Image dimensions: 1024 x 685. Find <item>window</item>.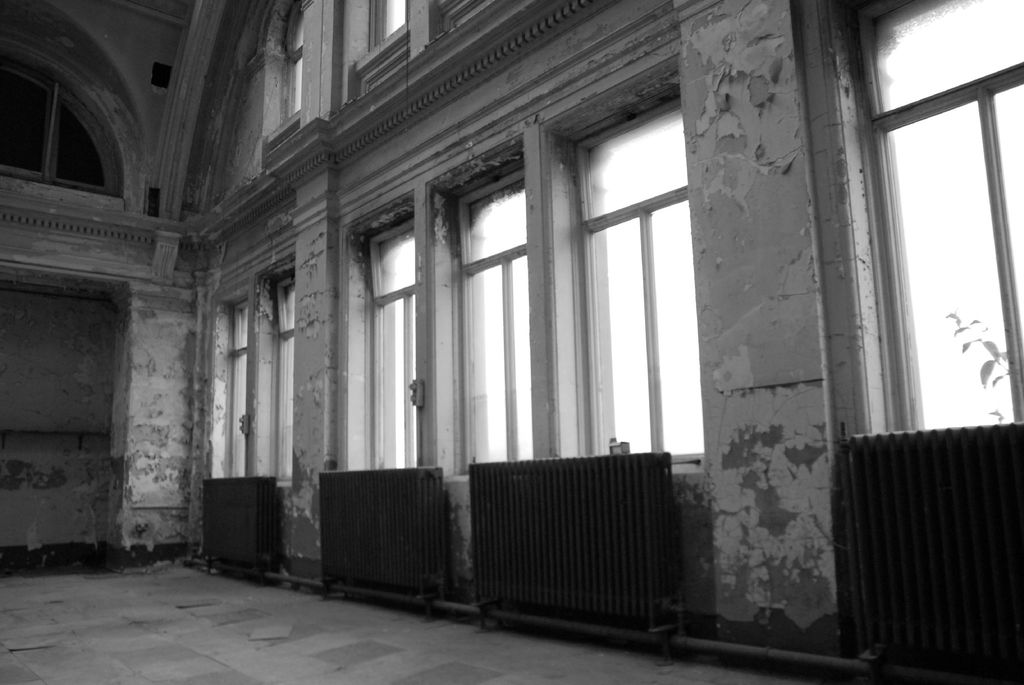
[left=366, top=207, right=420, bottom=466].
